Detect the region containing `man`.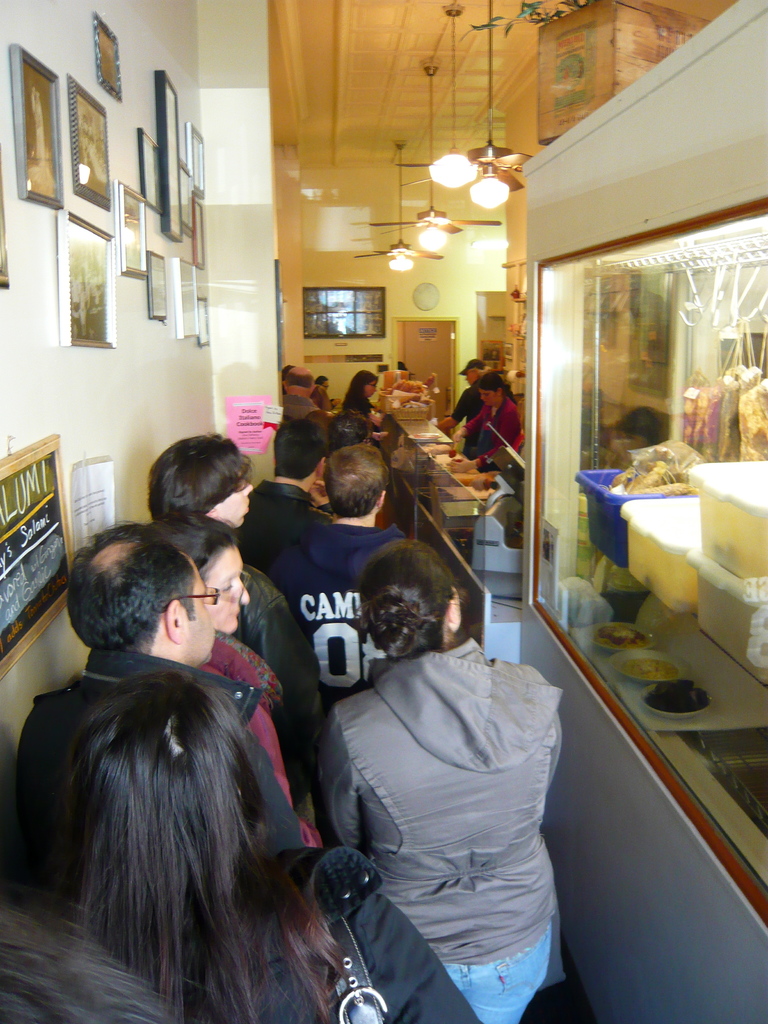
(x1=275, y1=443, x2=406, y2=705).
